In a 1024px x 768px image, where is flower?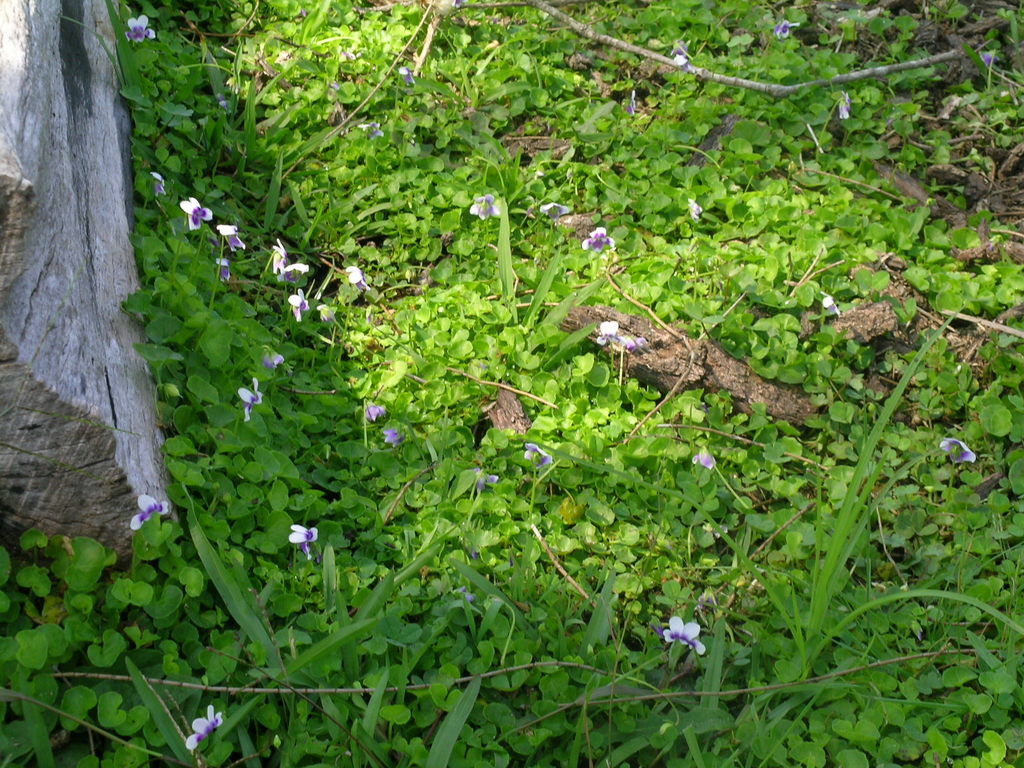
box=[620, 331, 652, 352].
